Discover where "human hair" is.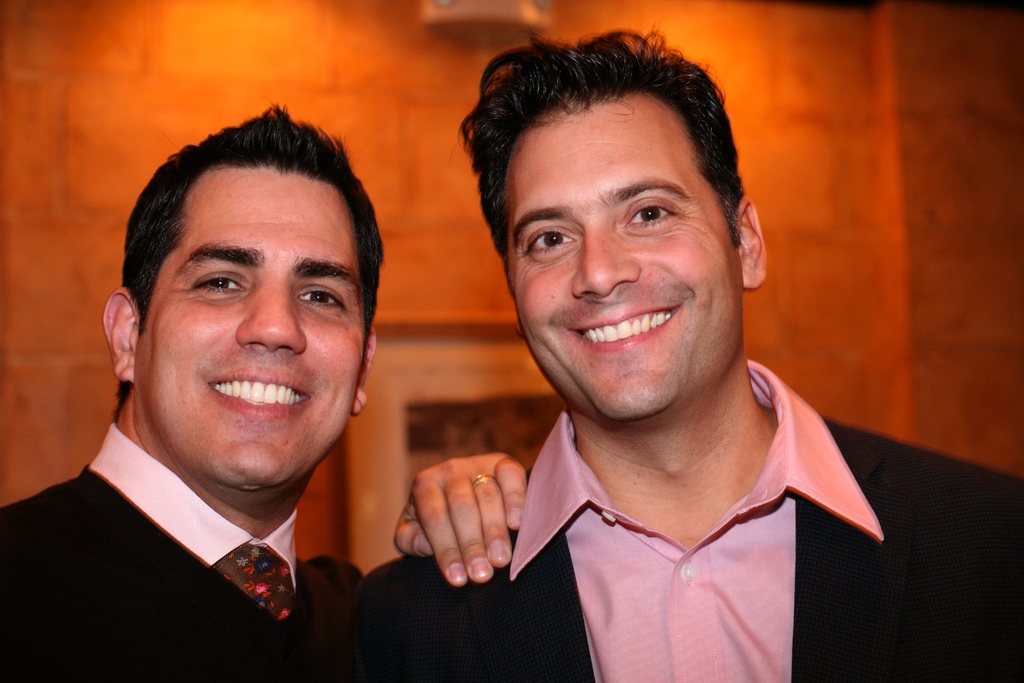
Discovered at [left=111, top=99, right=388, bottom=418].
